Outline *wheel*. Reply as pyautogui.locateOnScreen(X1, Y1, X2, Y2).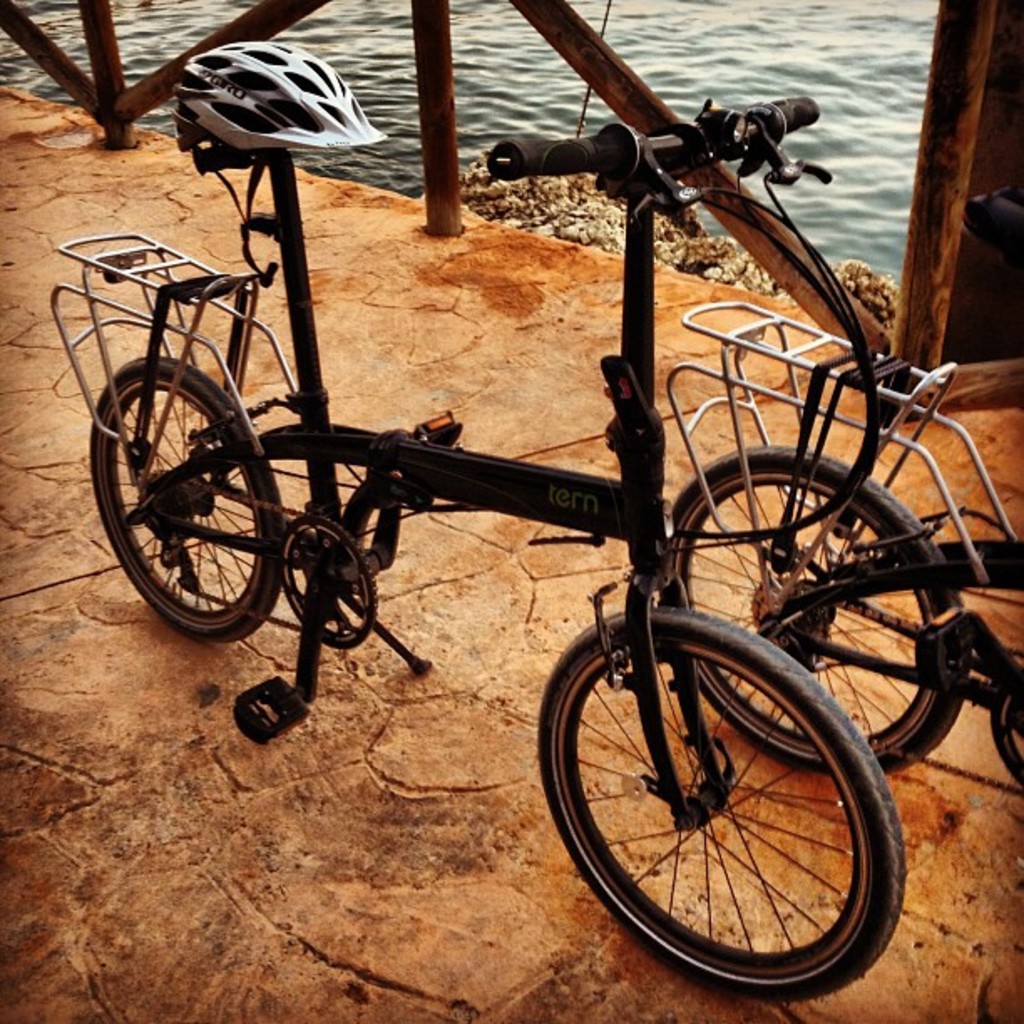
pyautogui.locateOnScreen(535, 627, 949, 980).
